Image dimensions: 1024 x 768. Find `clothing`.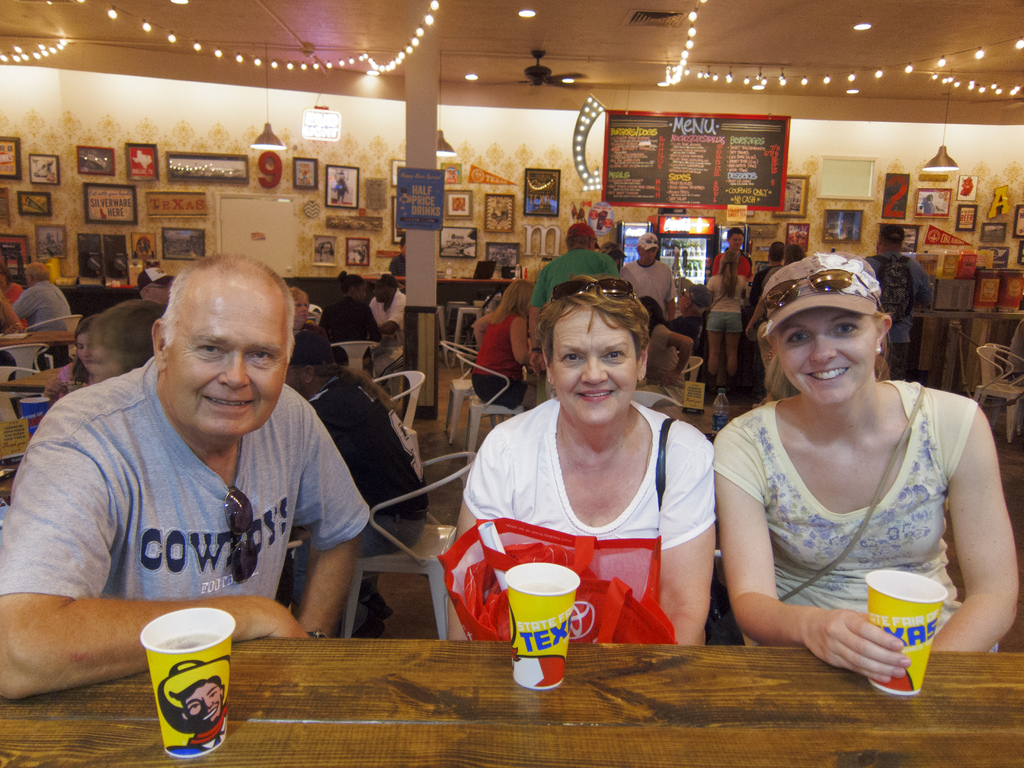
rect(712, 384, 1023, 664).
